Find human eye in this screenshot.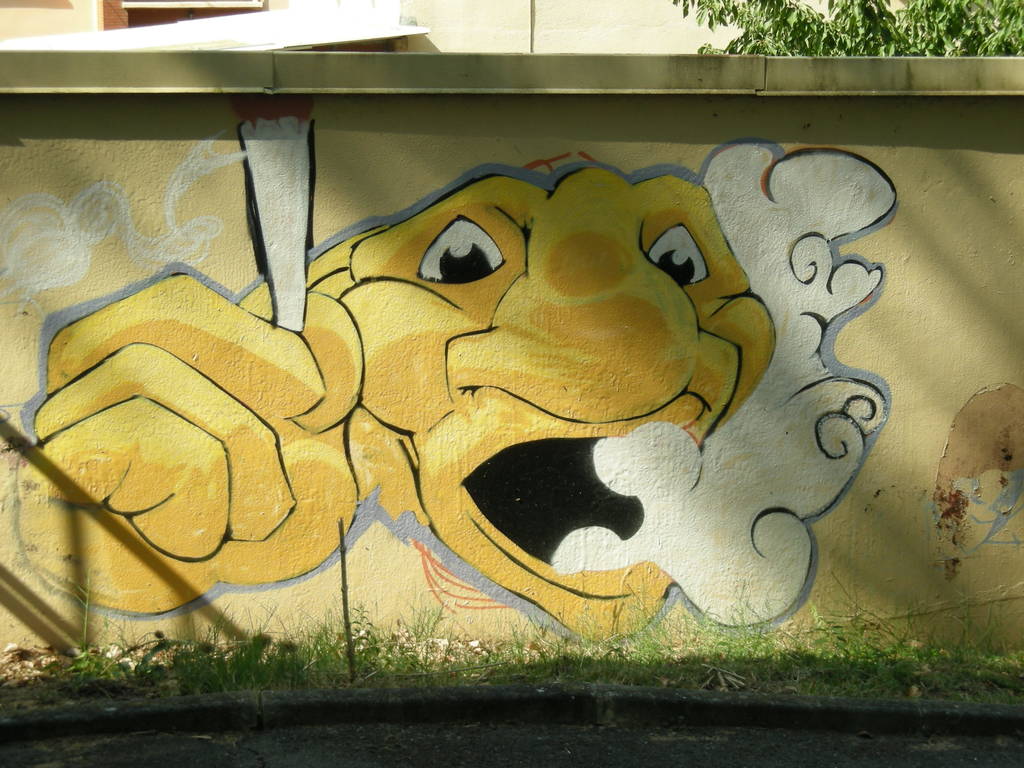
The bounding box for human eye is <region>416, 214, 508, 284</region>.
